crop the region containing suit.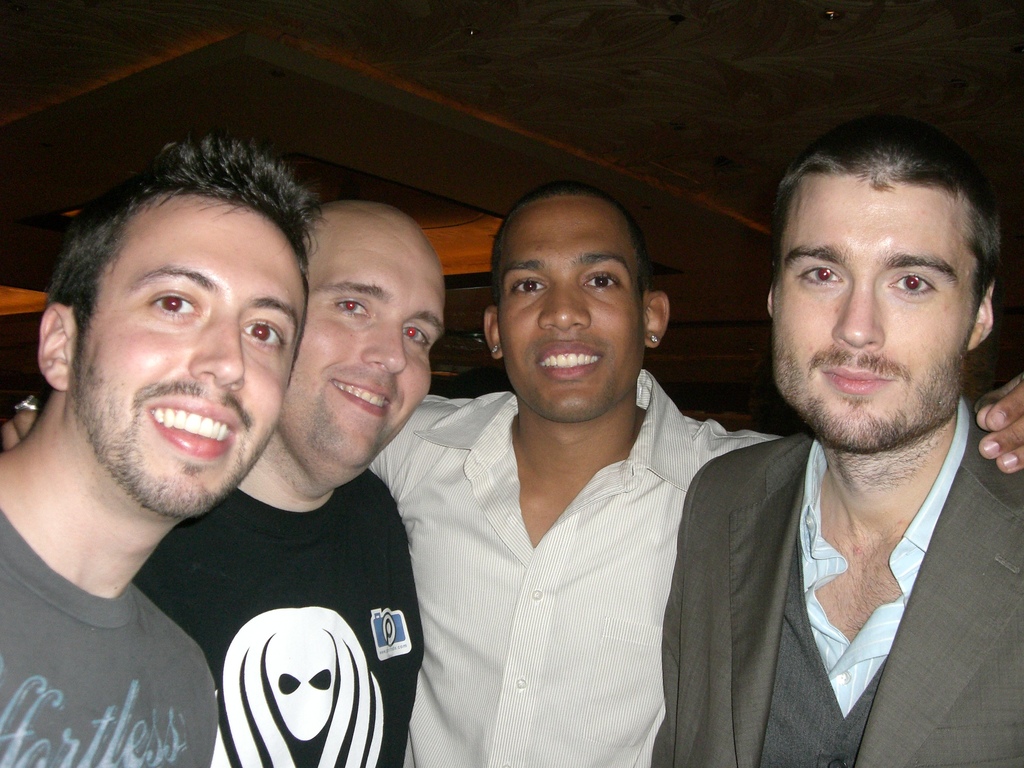
Crop region: rect(742, 407, 989, 747).
